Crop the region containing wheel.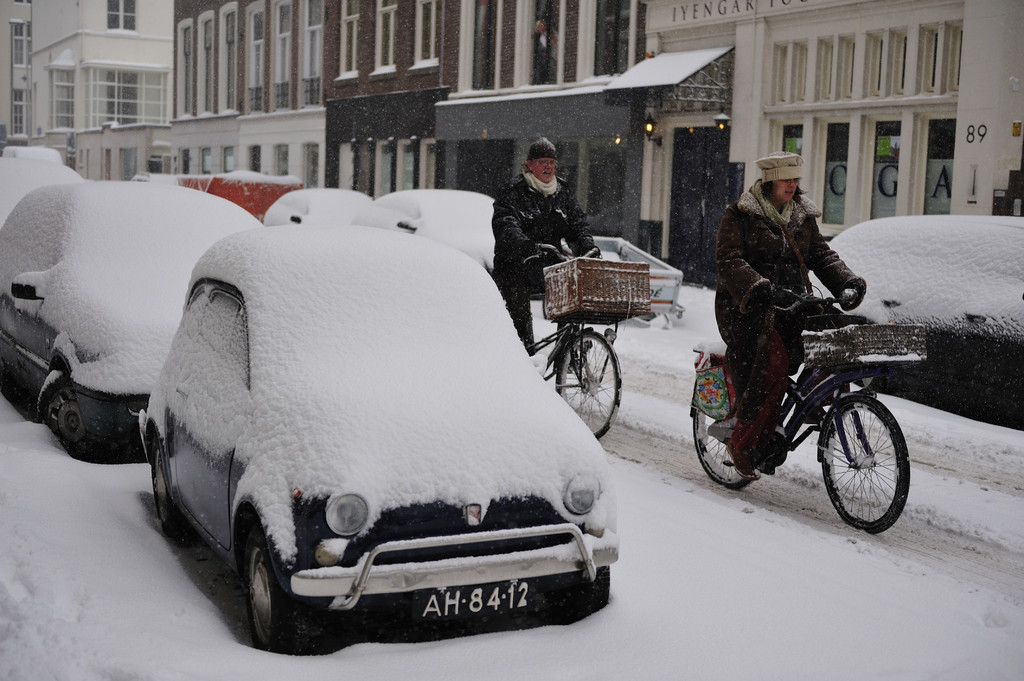
Crop region: 829,390,908,529.
